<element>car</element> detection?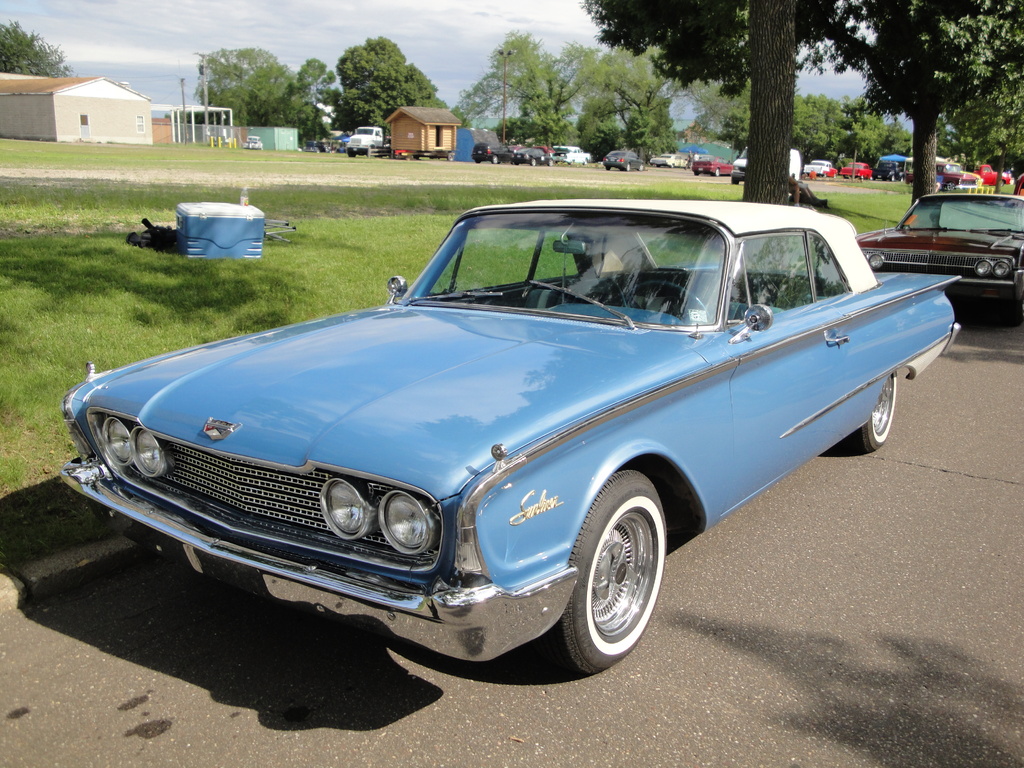
bbox(837, 159, 872, 177)
